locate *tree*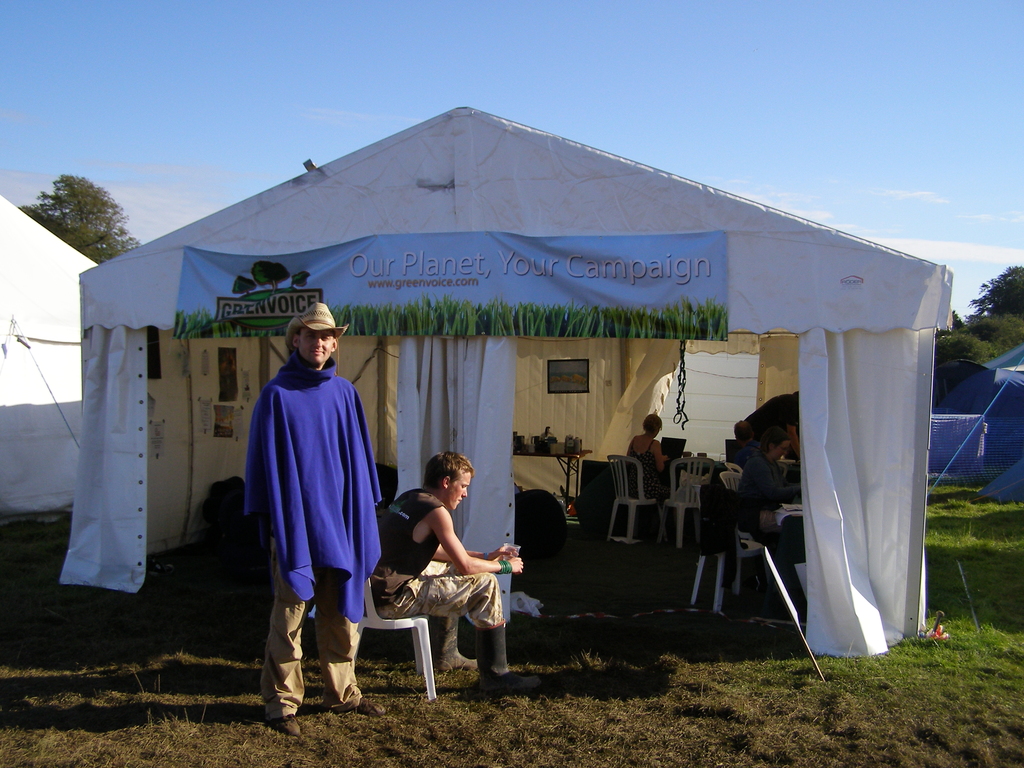
(927,259,1023,383)
